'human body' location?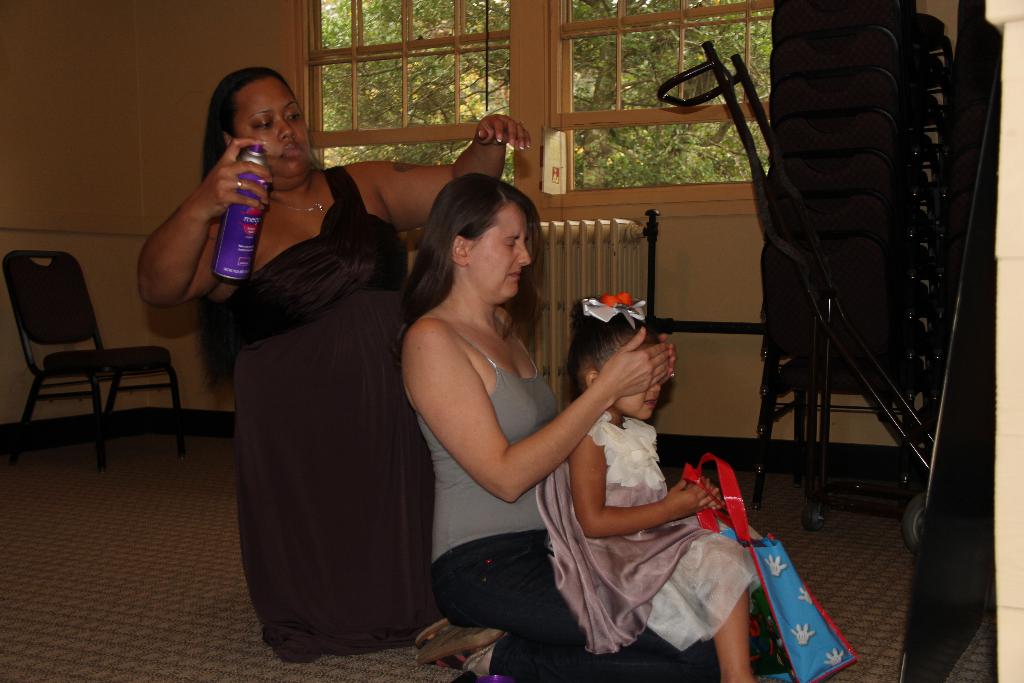
left=135, top=110, right=534, bottom=666
